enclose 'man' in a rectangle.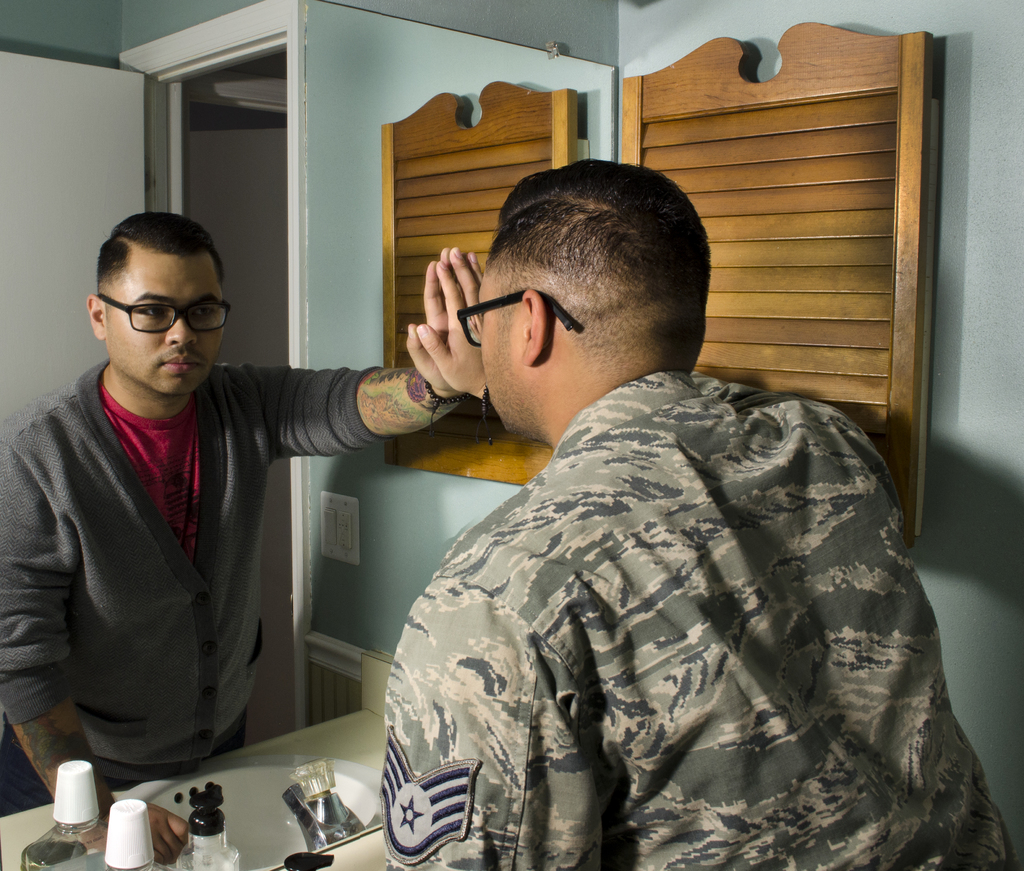
377:160:1015:870.
